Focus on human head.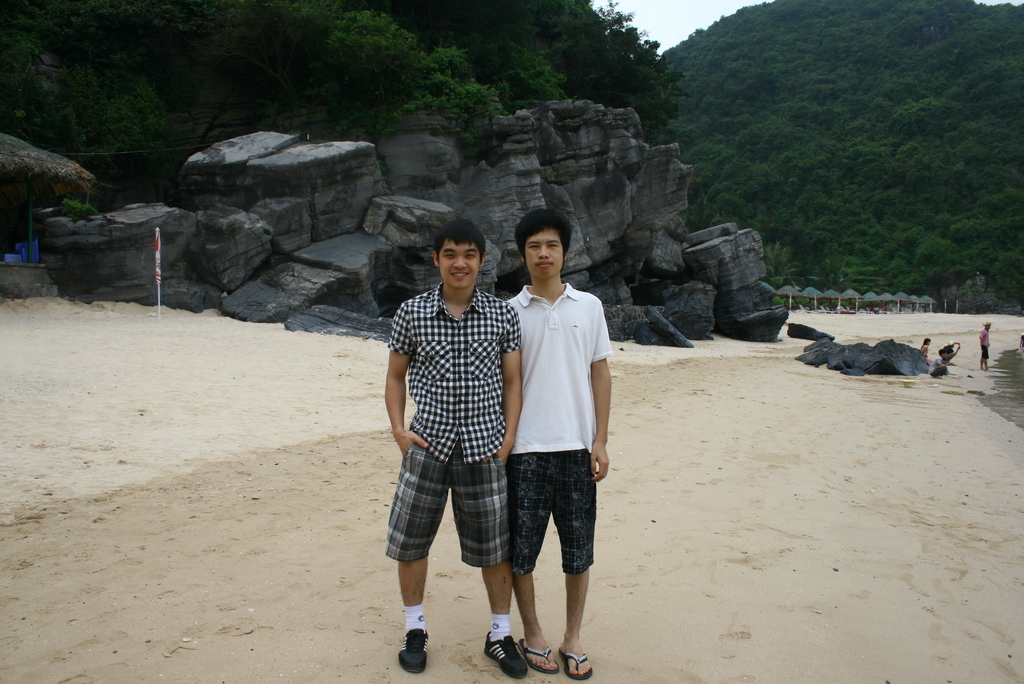
Focused at <region>516, 213, 572, 274</region>.
